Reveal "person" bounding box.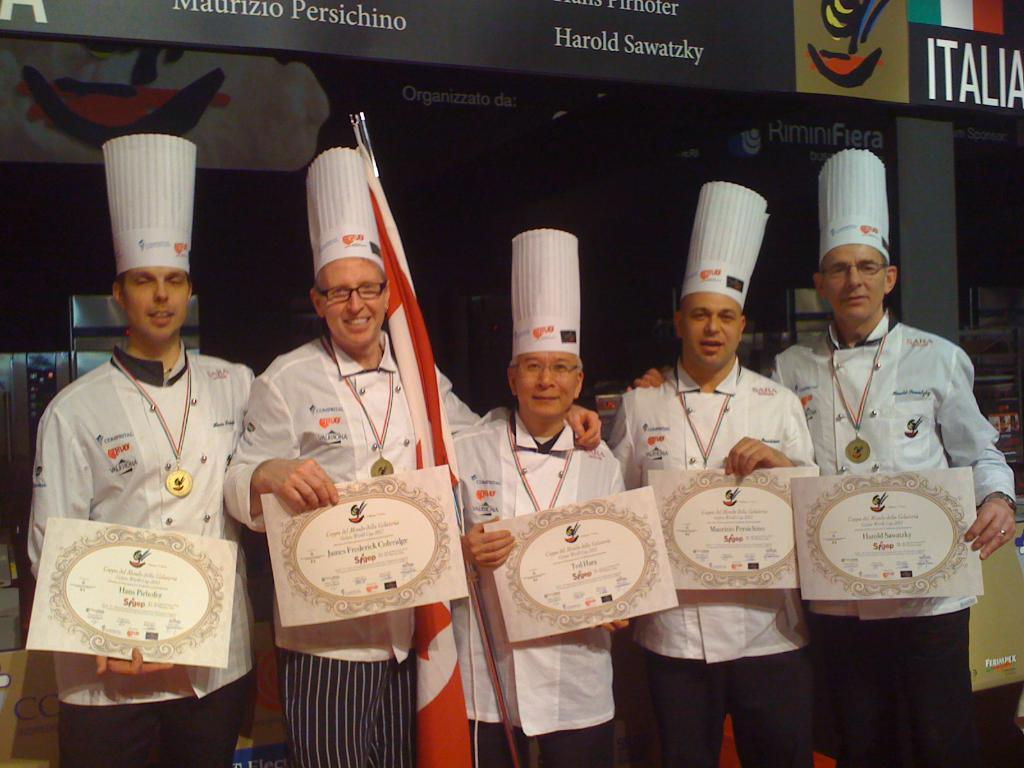
Revealed: [x1=30, y1=212, x2=262, y2=760].
